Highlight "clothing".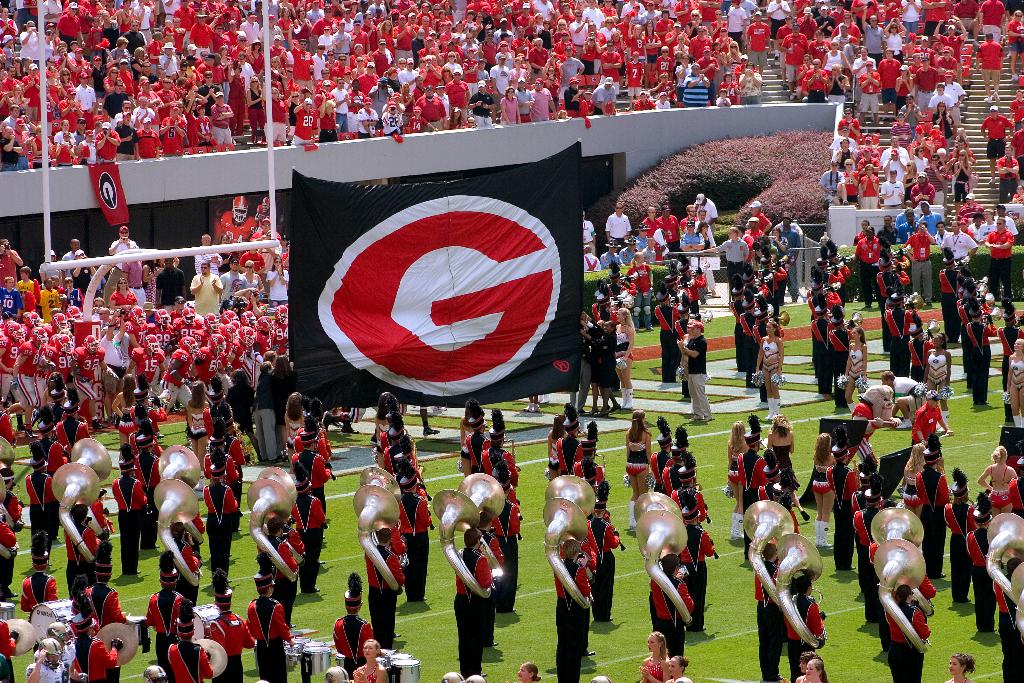
Highlighted region: {"x1": 778, "y1": 226, "x2": 799, "y2": 300}.
